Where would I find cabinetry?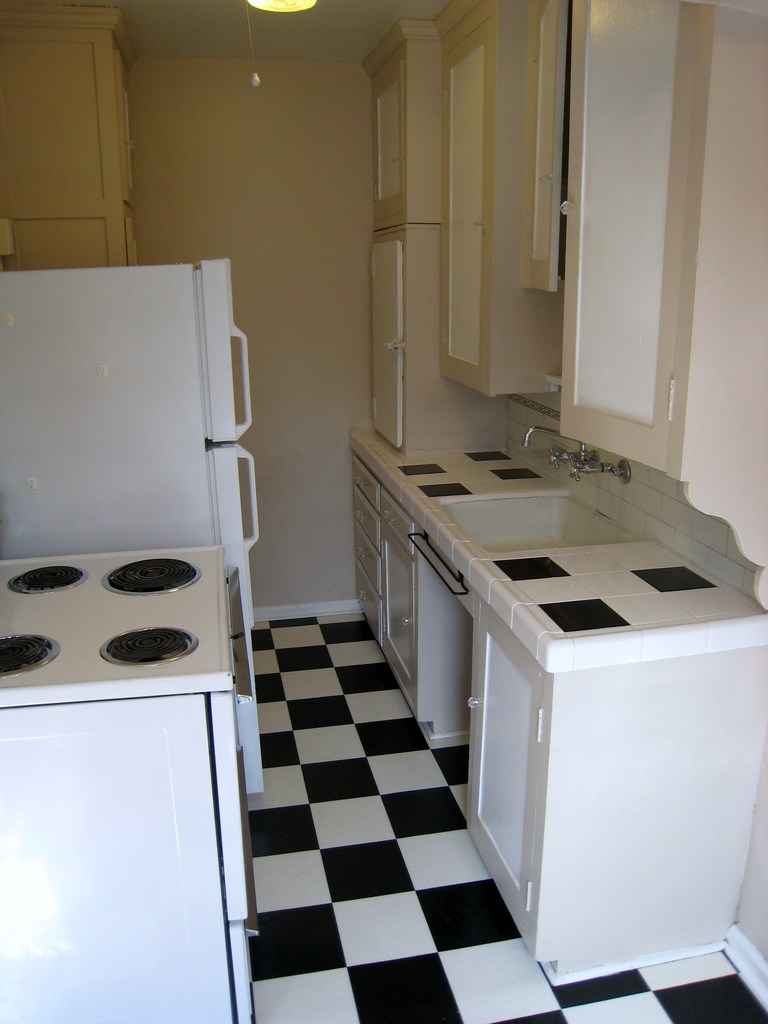
At bbox=(435, 0, 498, 397).
